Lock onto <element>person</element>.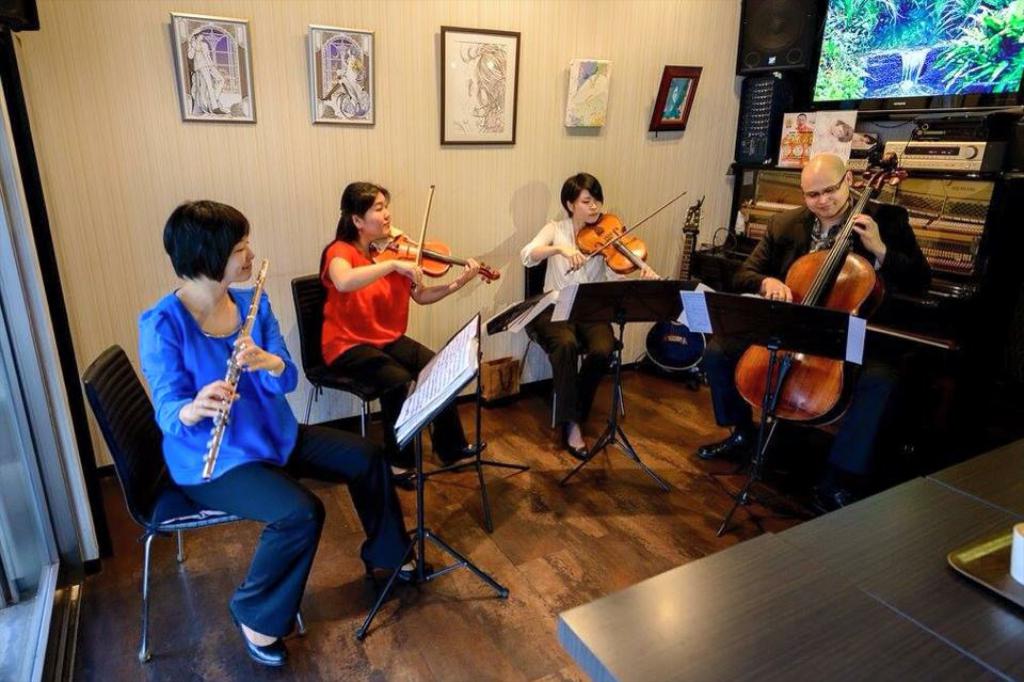
Locked: crop(183, 25, 230, 113).
